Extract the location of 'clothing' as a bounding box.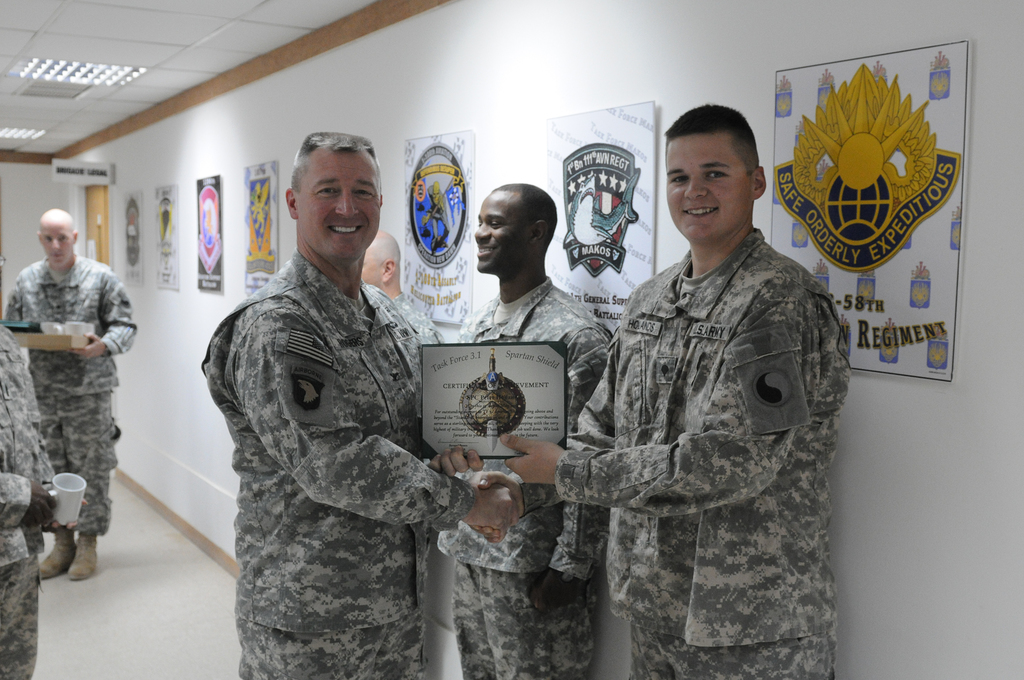
(x1=0, y1=324, x2=56, y2=679).
